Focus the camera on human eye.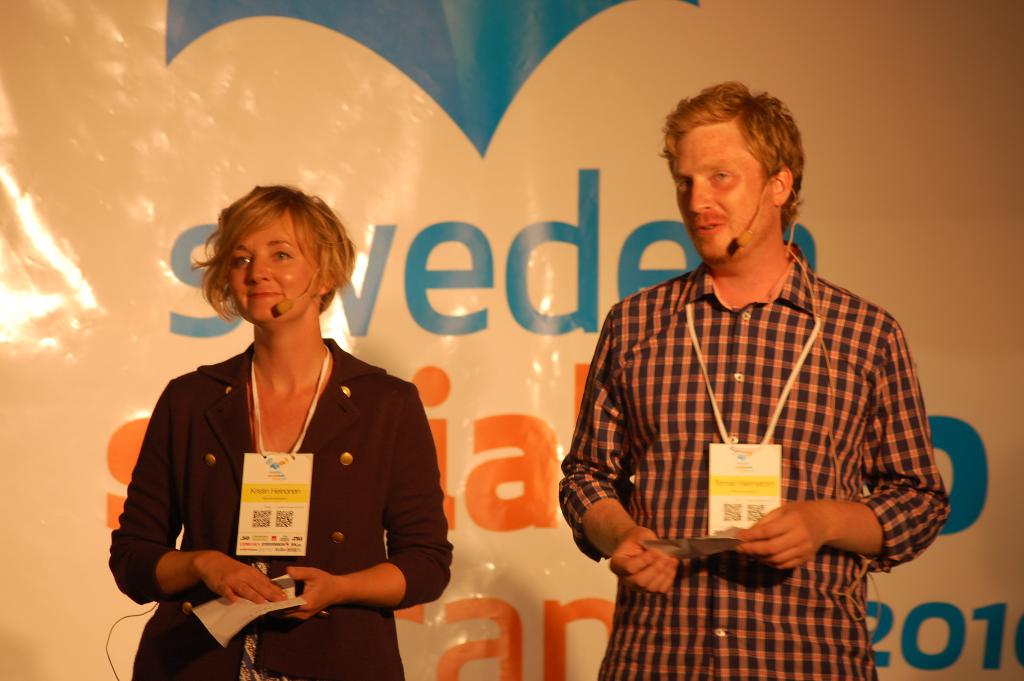
Focus region: 273 249 292 266.
